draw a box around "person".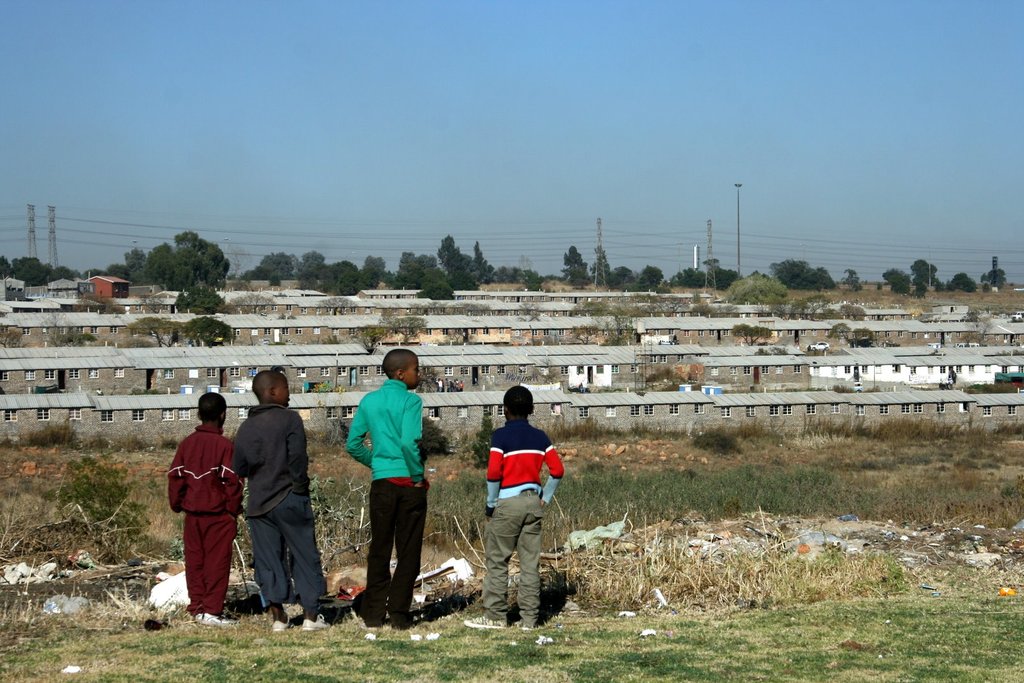
l=333, t=342, r=432, b=636.
